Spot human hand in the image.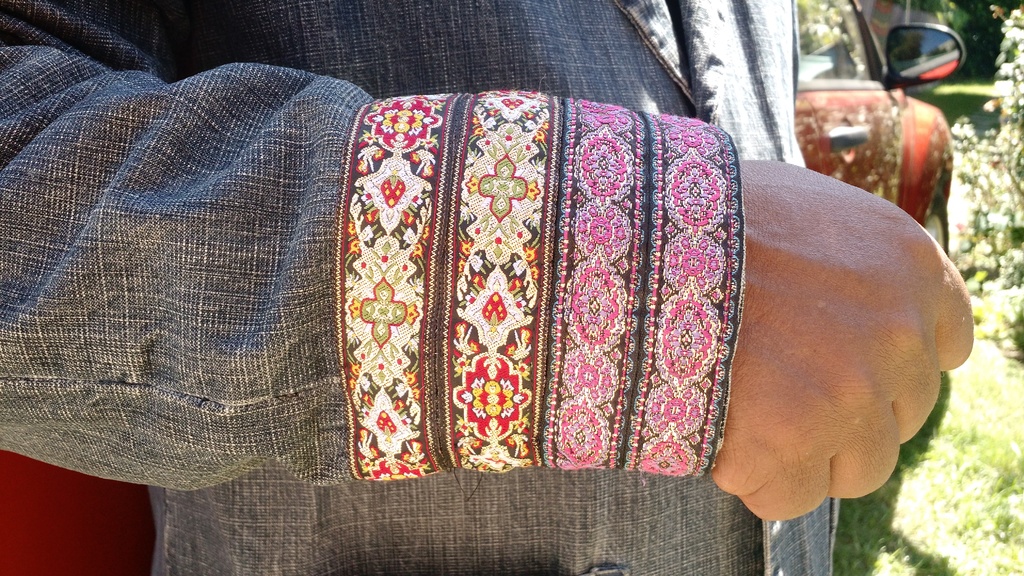
human hand found at locate(674, 144, 965, 522).
